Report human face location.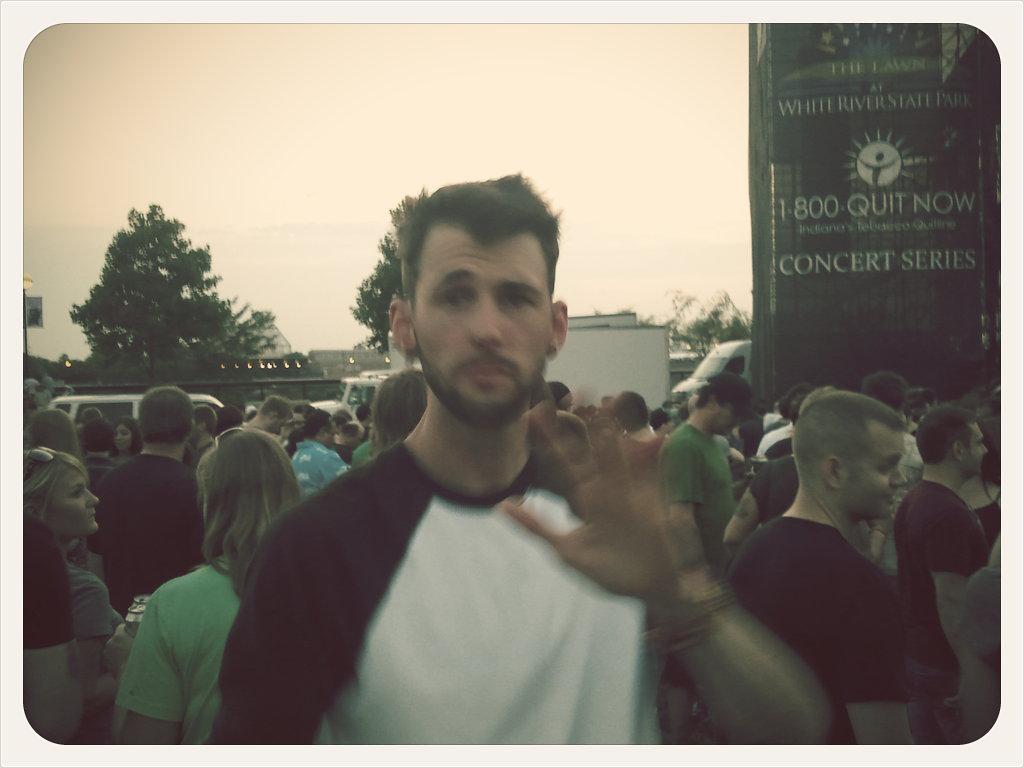
Report: 110, 424, 129, 451.
